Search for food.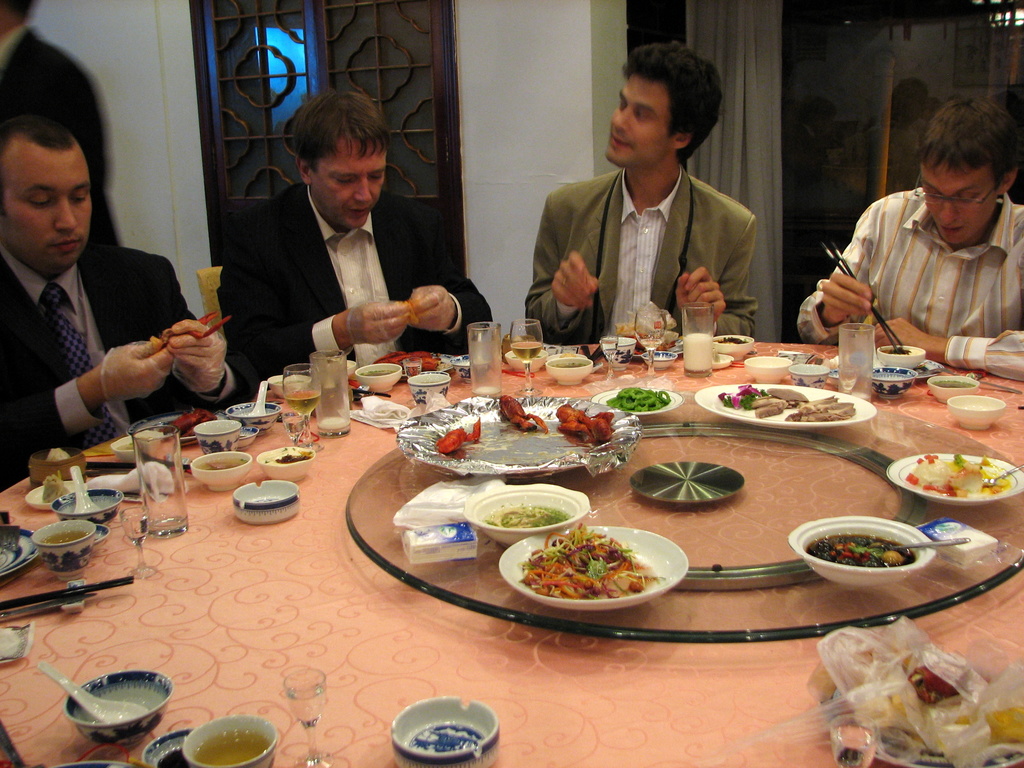
Found at 900, 447, 1004, 506.
